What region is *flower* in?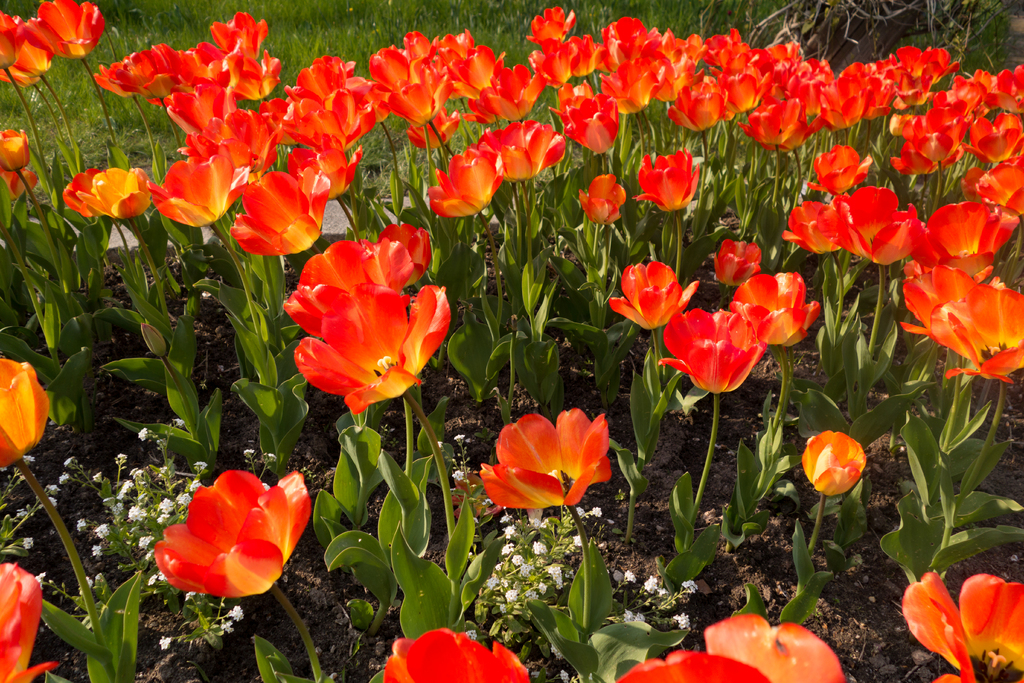
(900, 575, 1023, 682).
